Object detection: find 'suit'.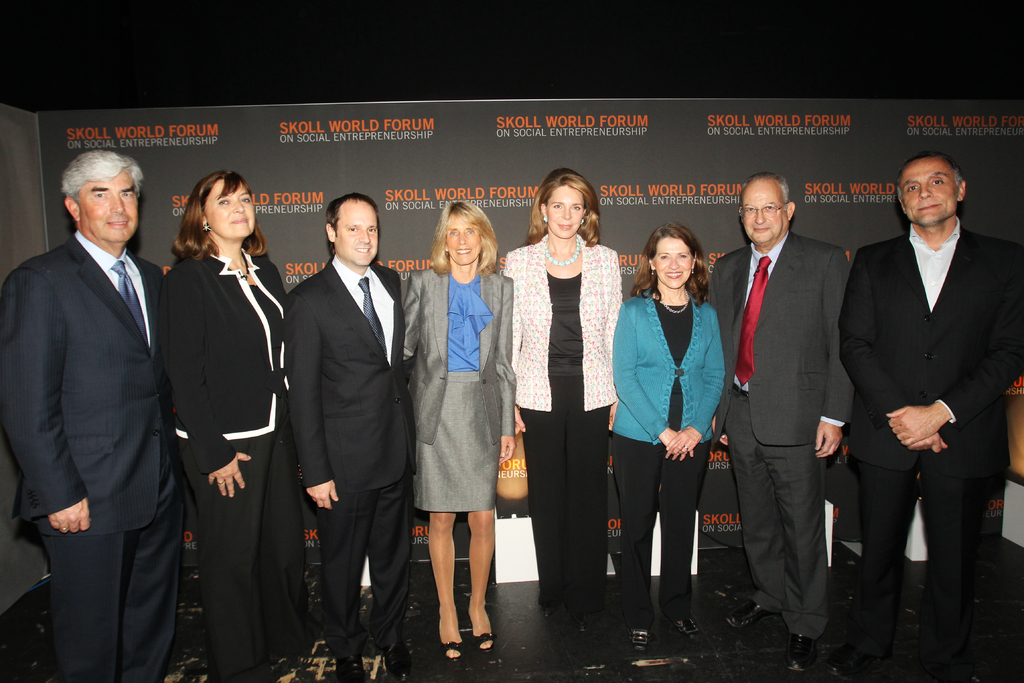
{"x1": 0, "y1": 229, "x2": 189, "y2": 682}.
